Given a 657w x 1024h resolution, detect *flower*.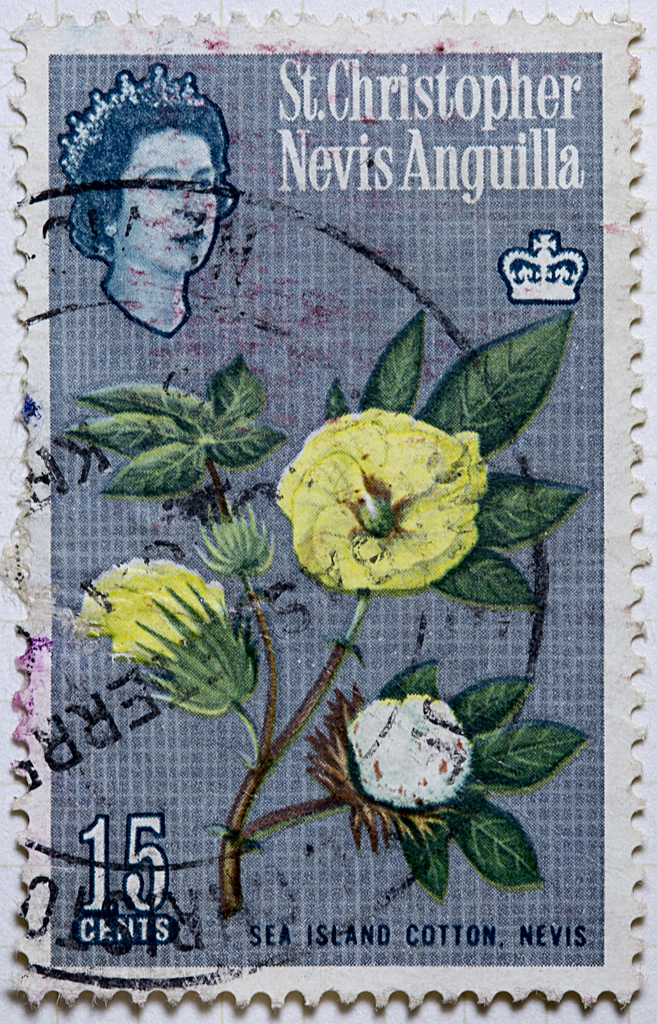
{"left": 271, "top": 403, "right": 492, "bottom": 604}.
